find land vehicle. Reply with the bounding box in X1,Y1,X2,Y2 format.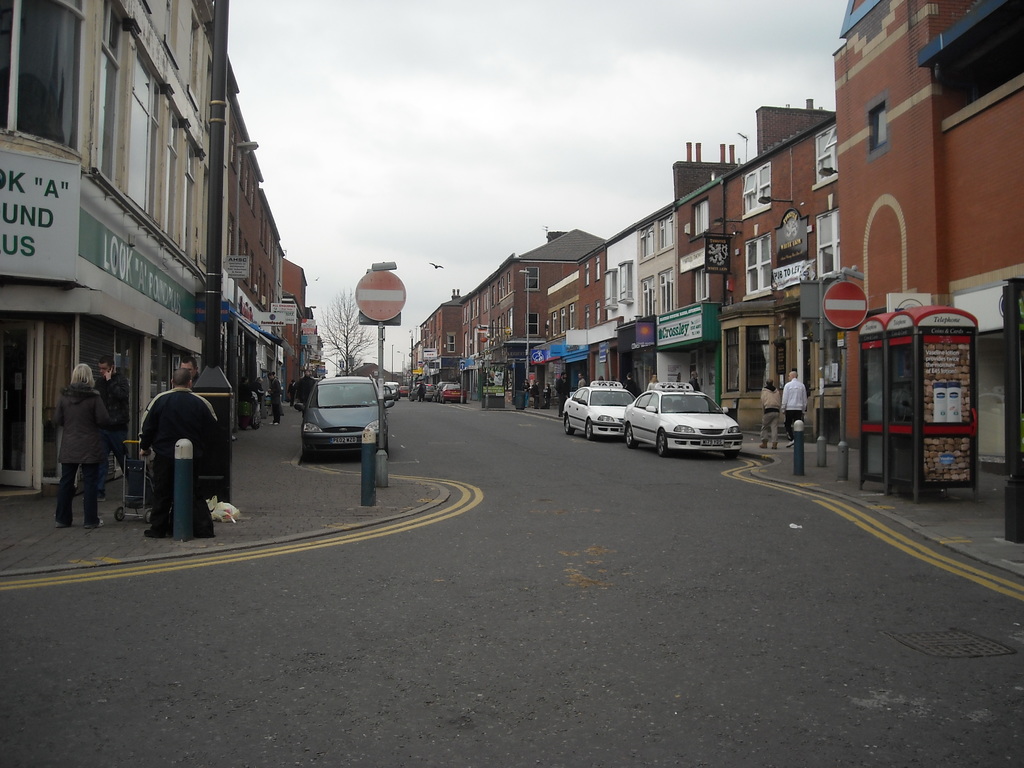
285,366,388,465.
